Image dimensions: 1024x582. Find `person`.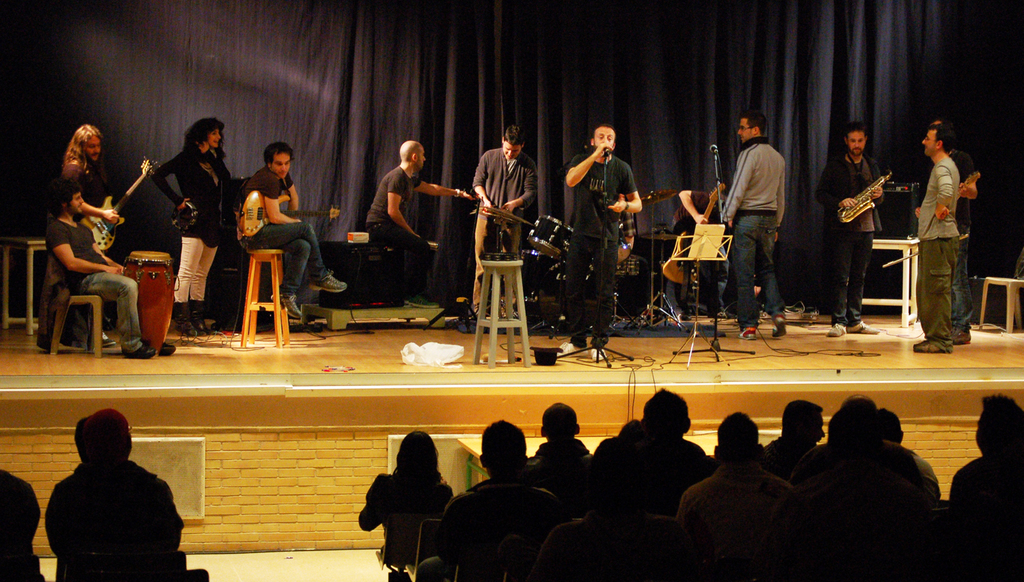
pyautogui.locateOnScreen(58, 120, 119, 222).
